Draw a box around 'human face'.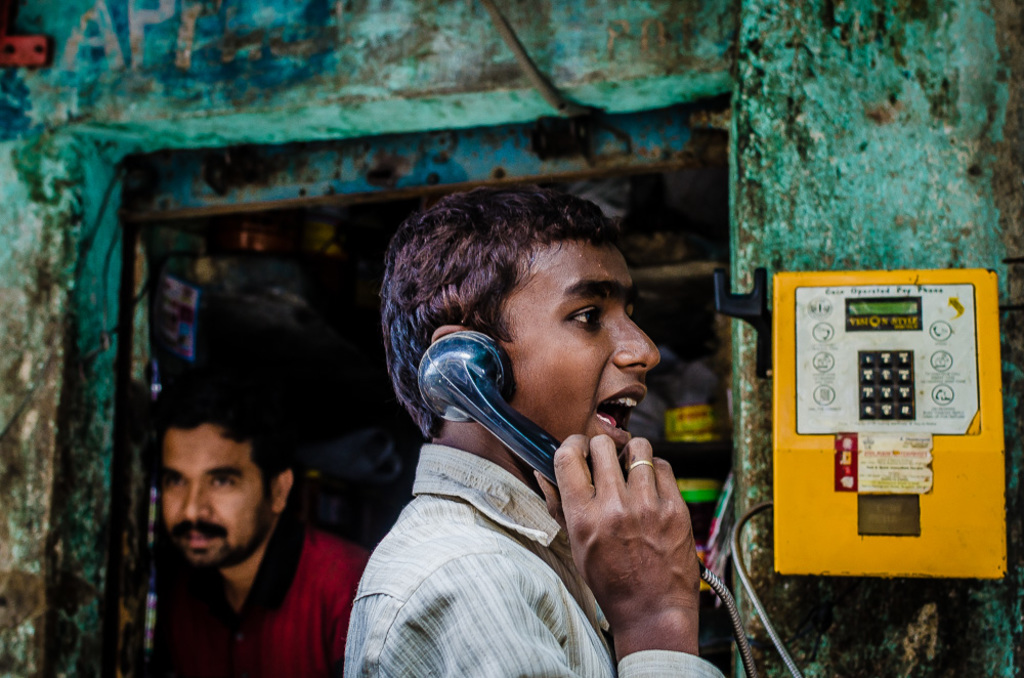
bbox=(160, 424, 268, 573).
